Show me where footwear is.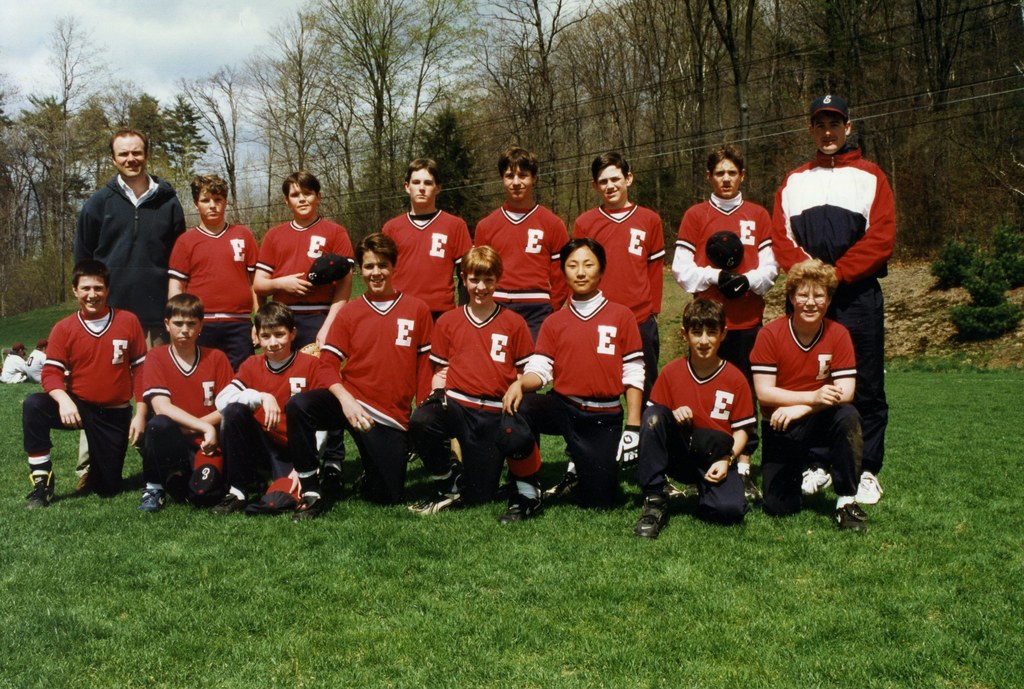
footwear is at rect(449, 466, 456, 494).
